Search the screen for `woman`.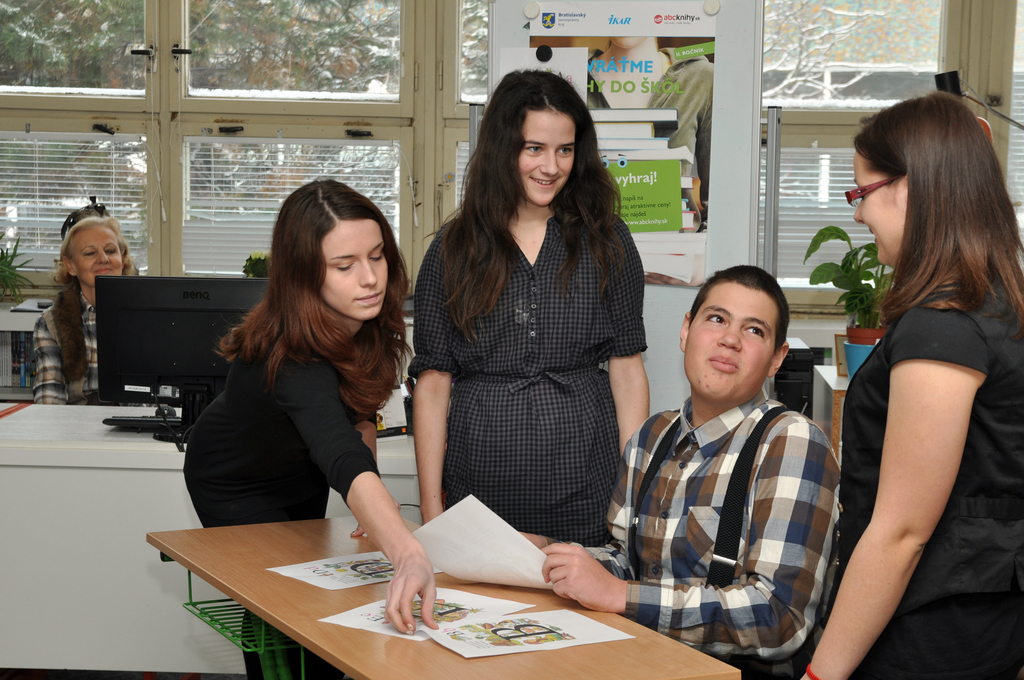
Found at rect(393, 69, 651, 551).
